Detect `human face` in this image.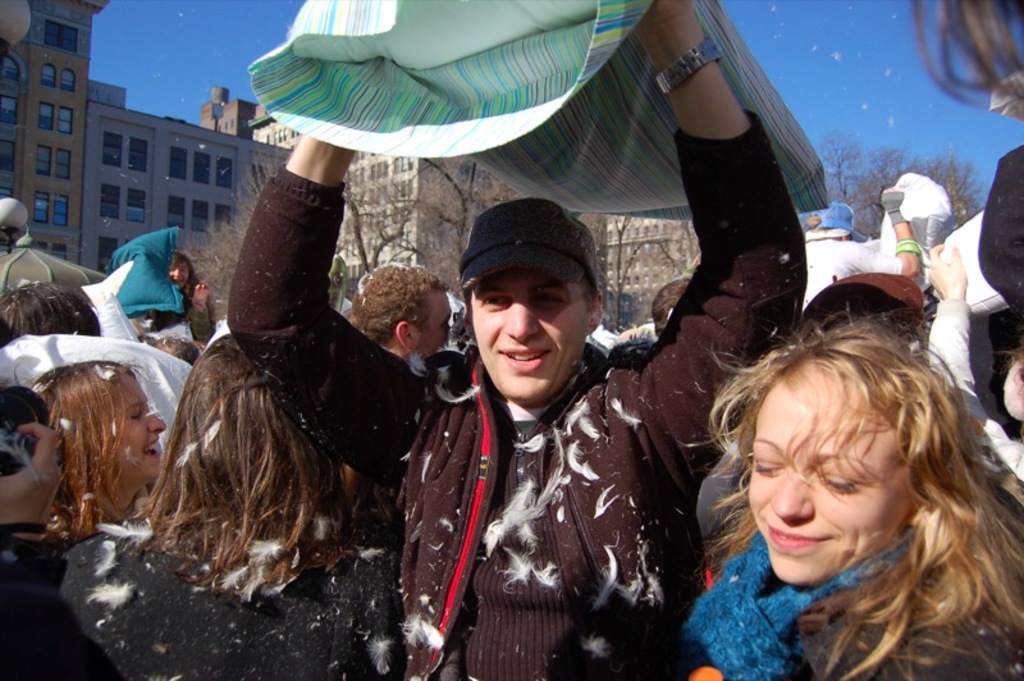
Detection: [115,375,170,480].
